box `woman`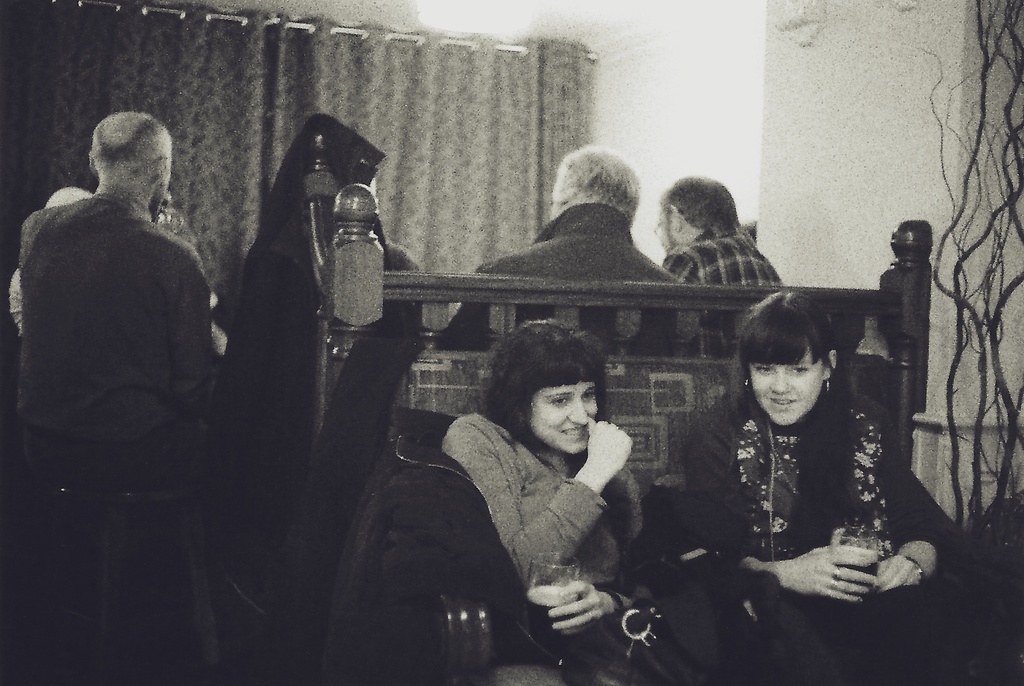
select_region(435, 300, 664, 685)
